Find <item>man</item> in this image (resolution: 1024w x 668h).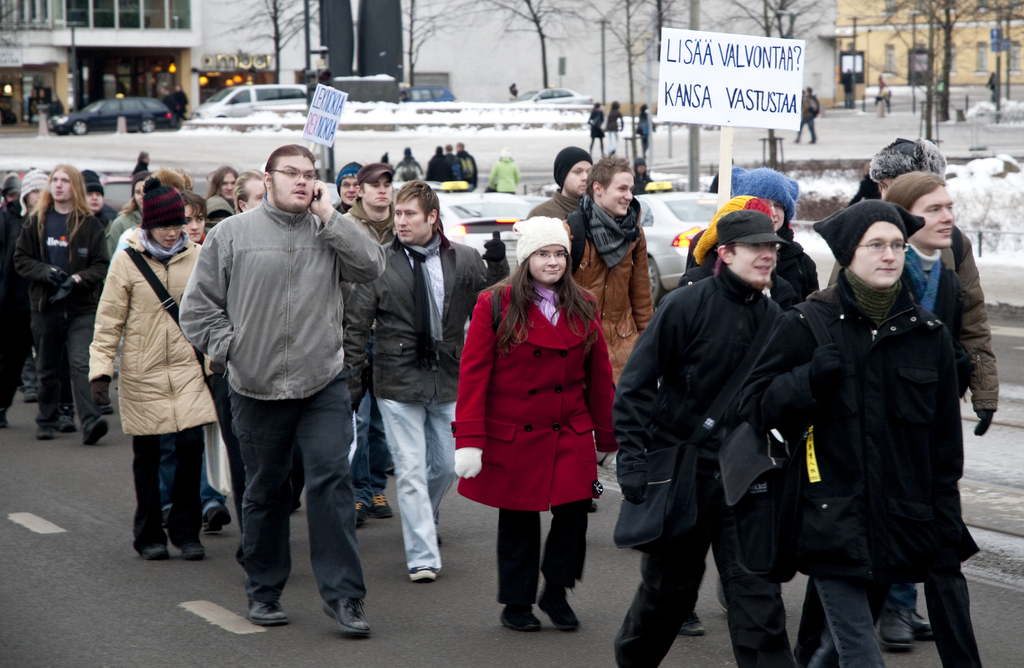
[x1=342, y1=177, x2=490, y2=582].
